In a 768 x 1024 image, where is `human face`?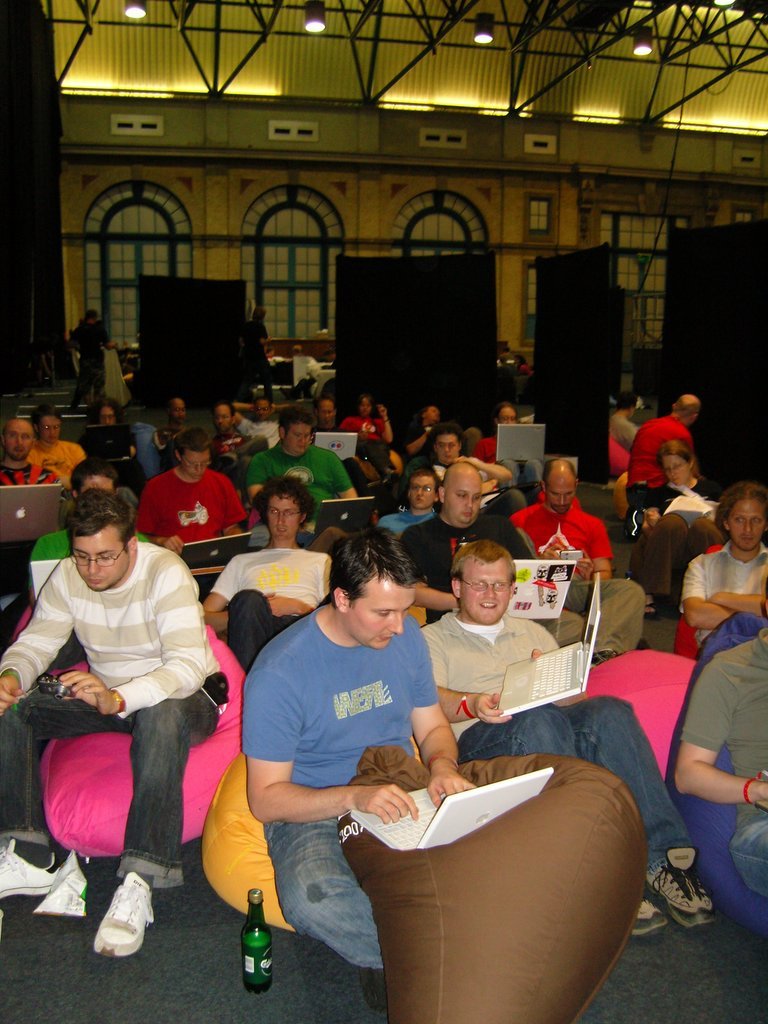
361,400,372,418.
